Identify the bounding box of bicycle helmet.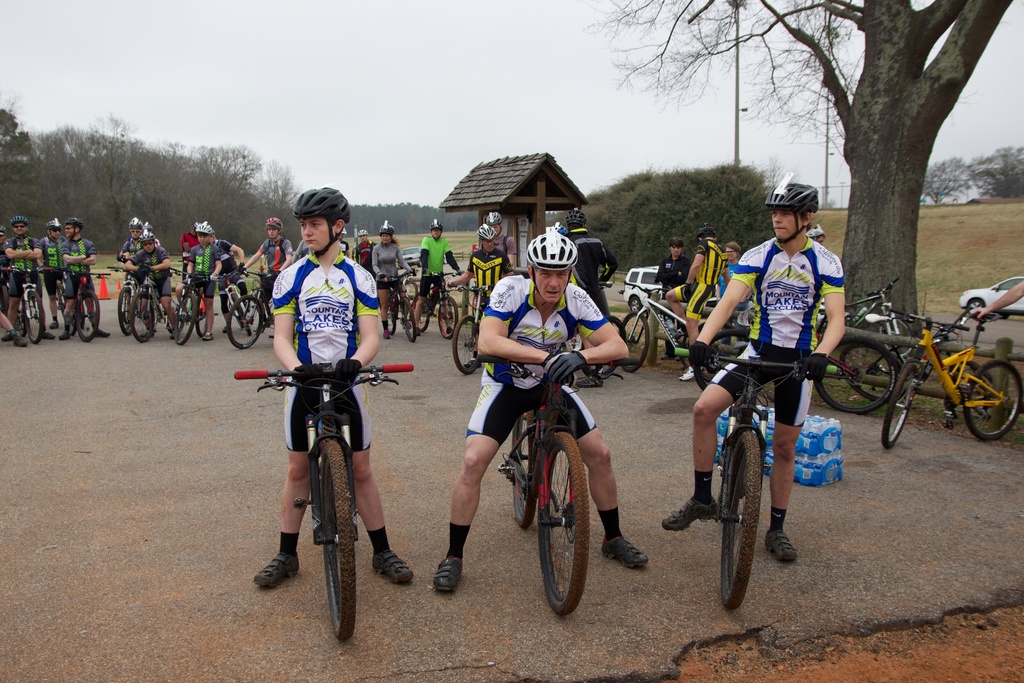
Rect(194, 220, 209, 233).
